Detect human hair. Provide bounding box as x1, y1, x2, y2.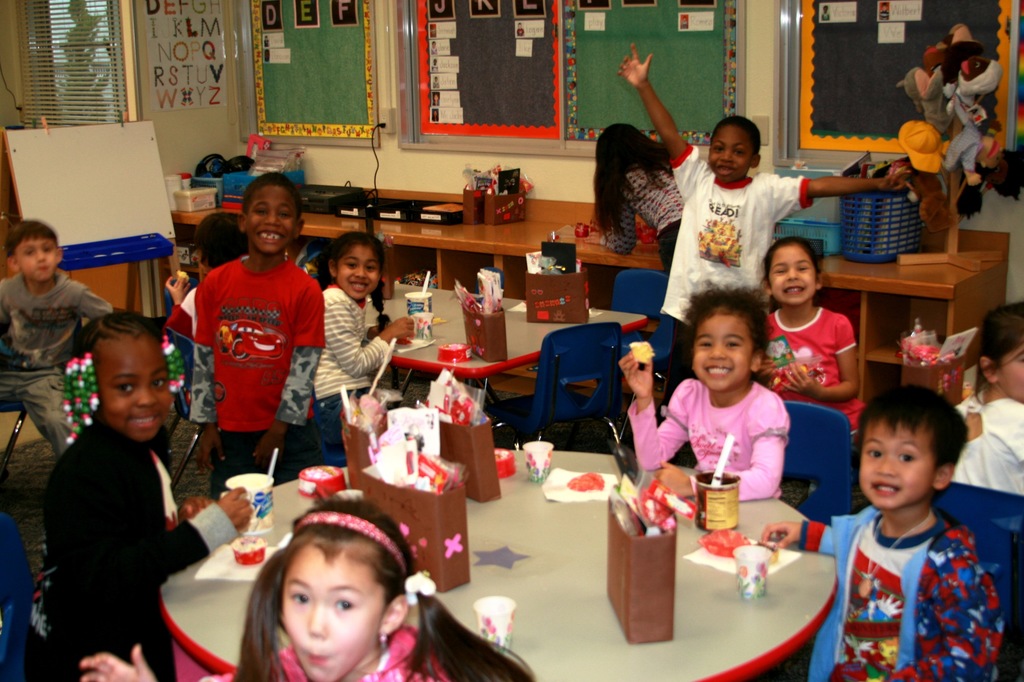
4, 218, 74, 269.
